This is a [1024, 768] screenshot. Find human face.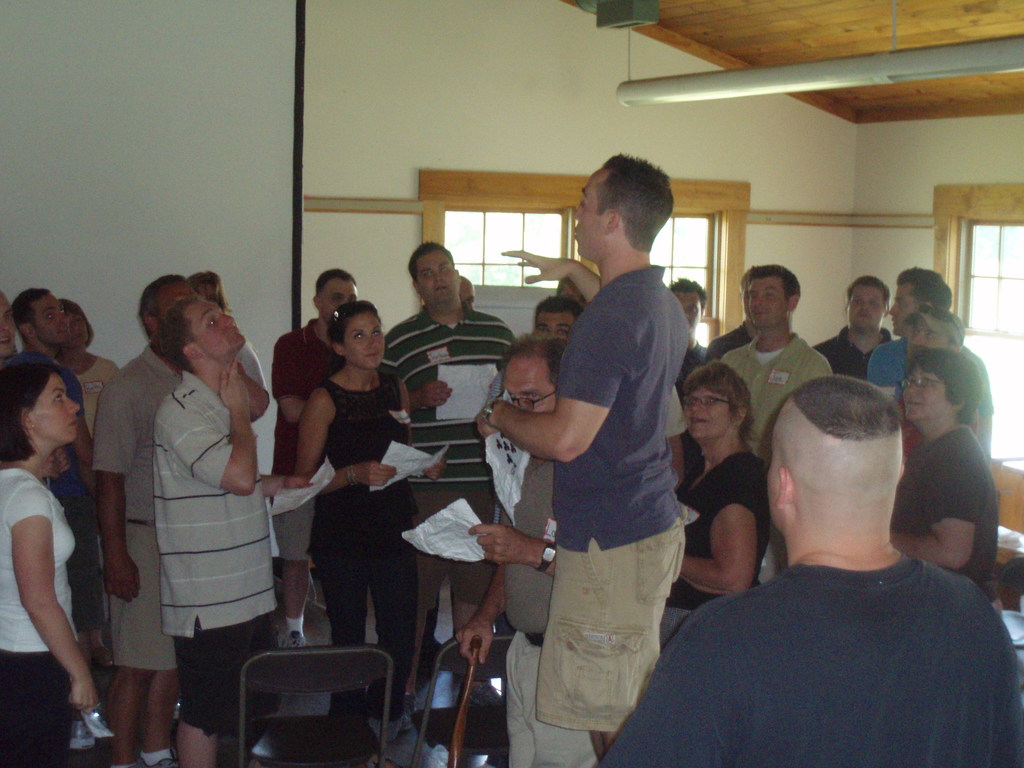
Bounding box: {"left": 0, "top": 294, "right": 15, "bottom": 335}.
